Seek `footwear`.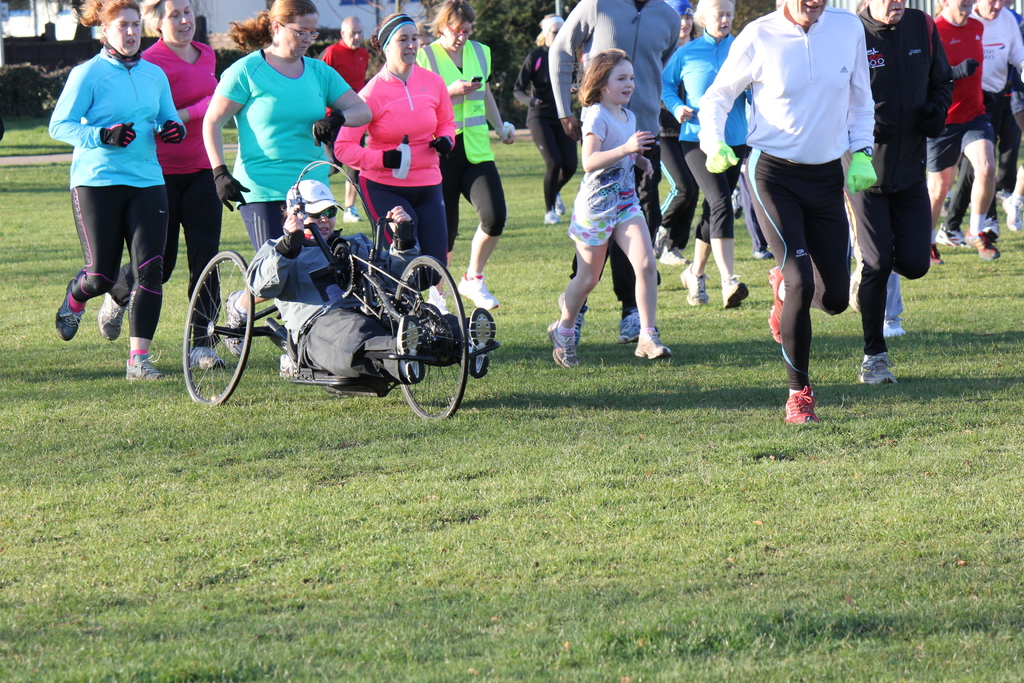
[left=397, top=316, right=424, bottom=386].
